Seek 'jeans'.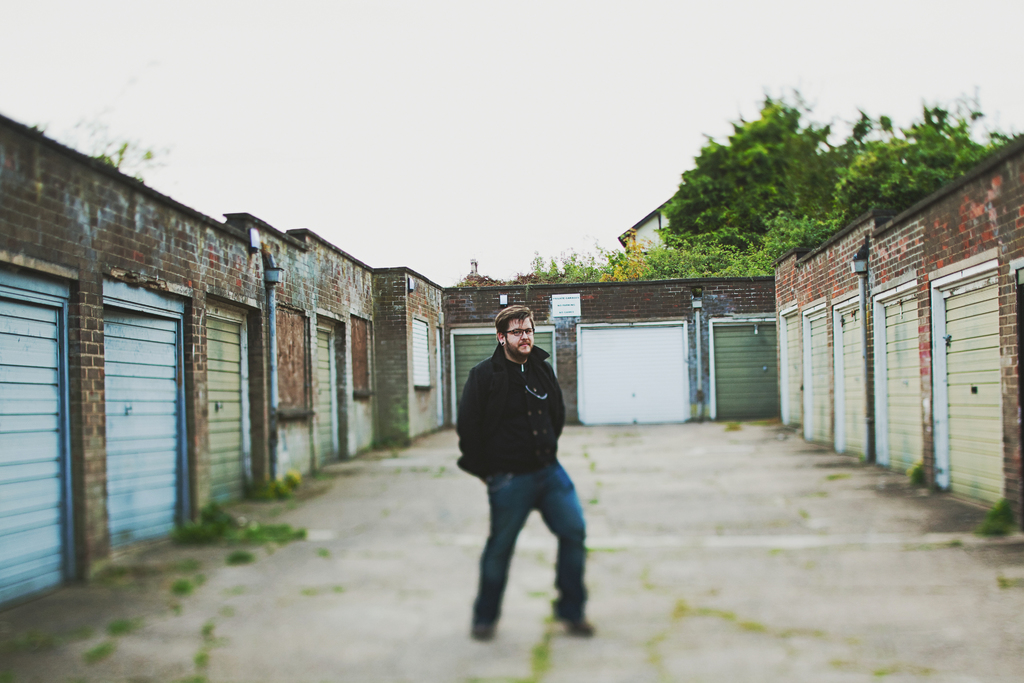
(468, 457, 596, 643).
